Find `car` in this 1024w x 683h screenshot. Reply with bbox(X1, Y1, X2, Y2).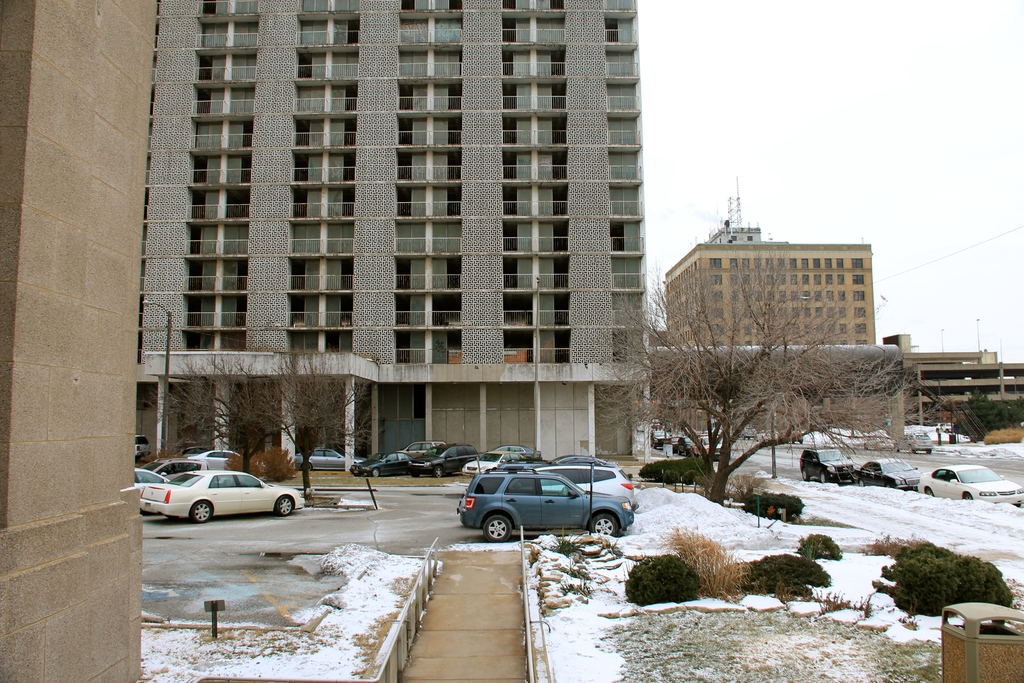
bbox(650, 429, 671, 448).
